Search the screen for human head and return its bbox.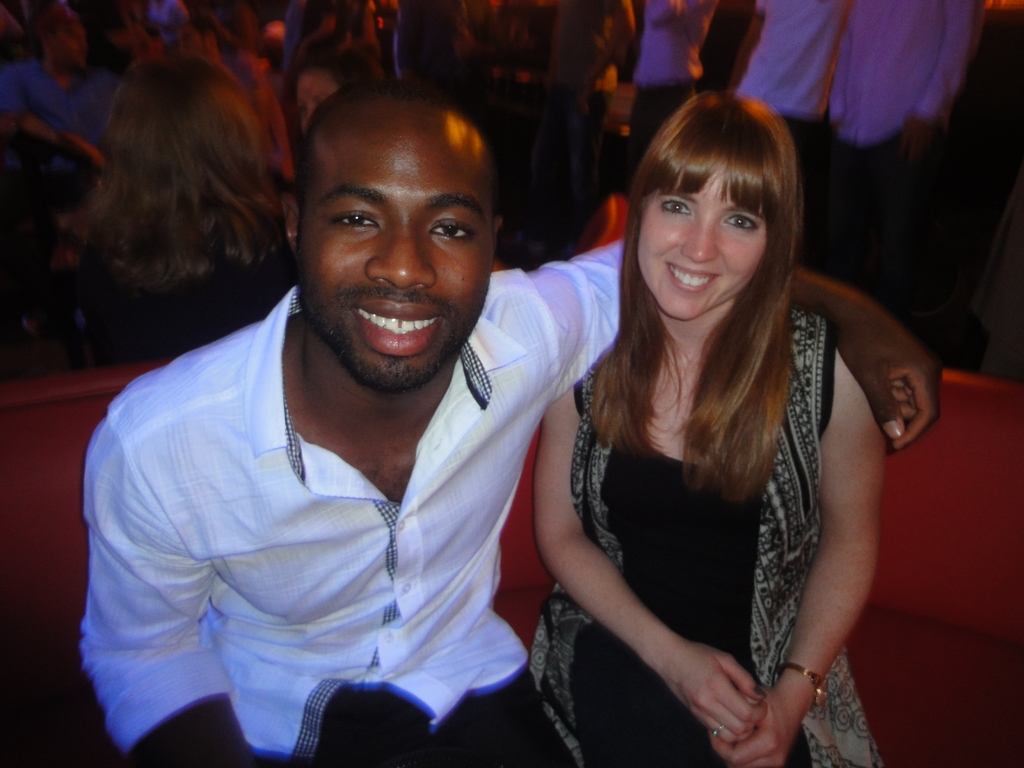
Found: rect(294, 53, 385, 138).
